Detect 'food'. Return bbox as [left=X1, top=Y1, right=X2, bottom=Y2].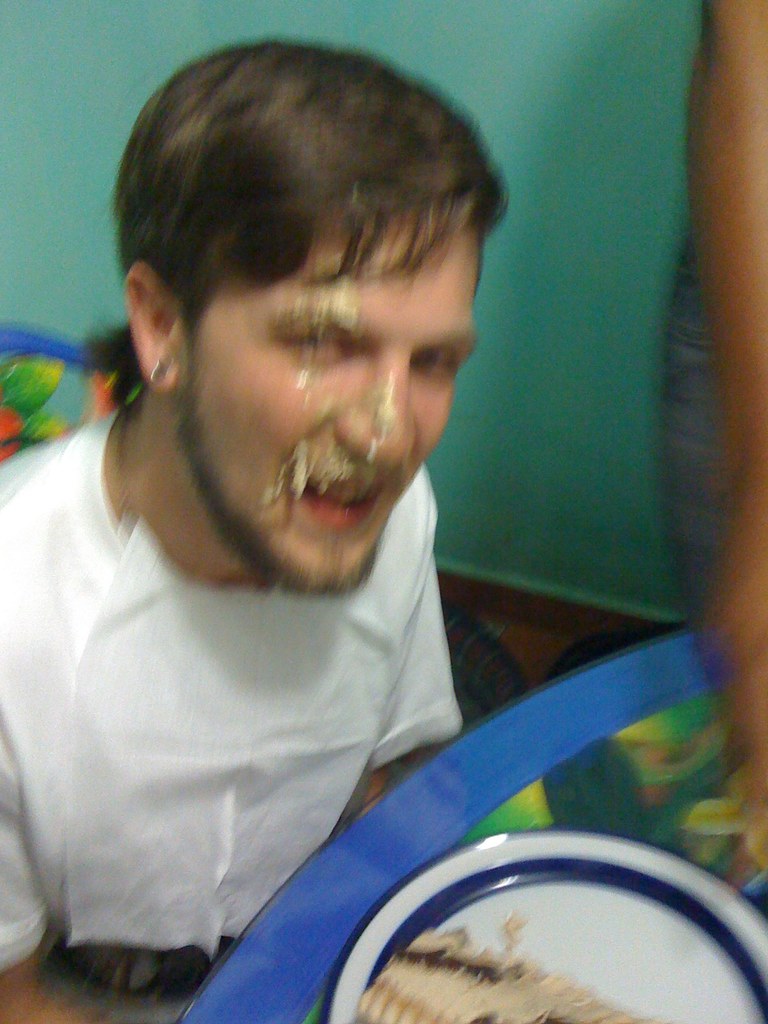
[left=258, top=376, right=397, bottom=509].
